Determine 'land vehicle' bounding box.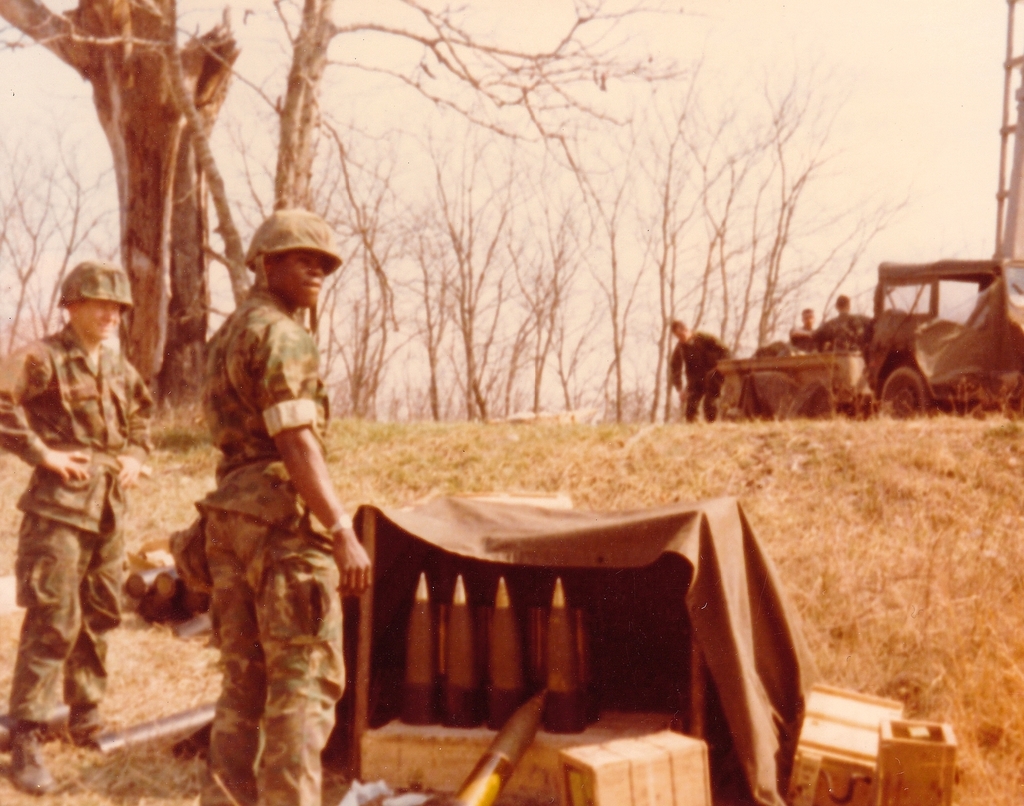
Determined: [left=720, top=257, right=1023, bottom=426].
